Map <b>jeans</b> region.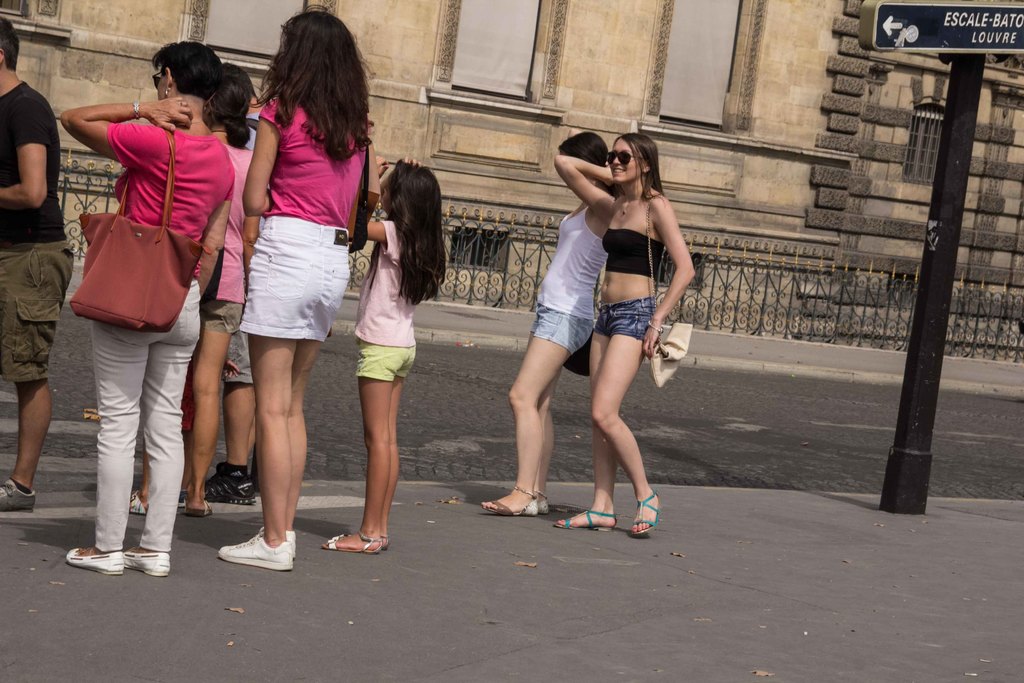
Mapped to box=[351, 330, 412, 381].
